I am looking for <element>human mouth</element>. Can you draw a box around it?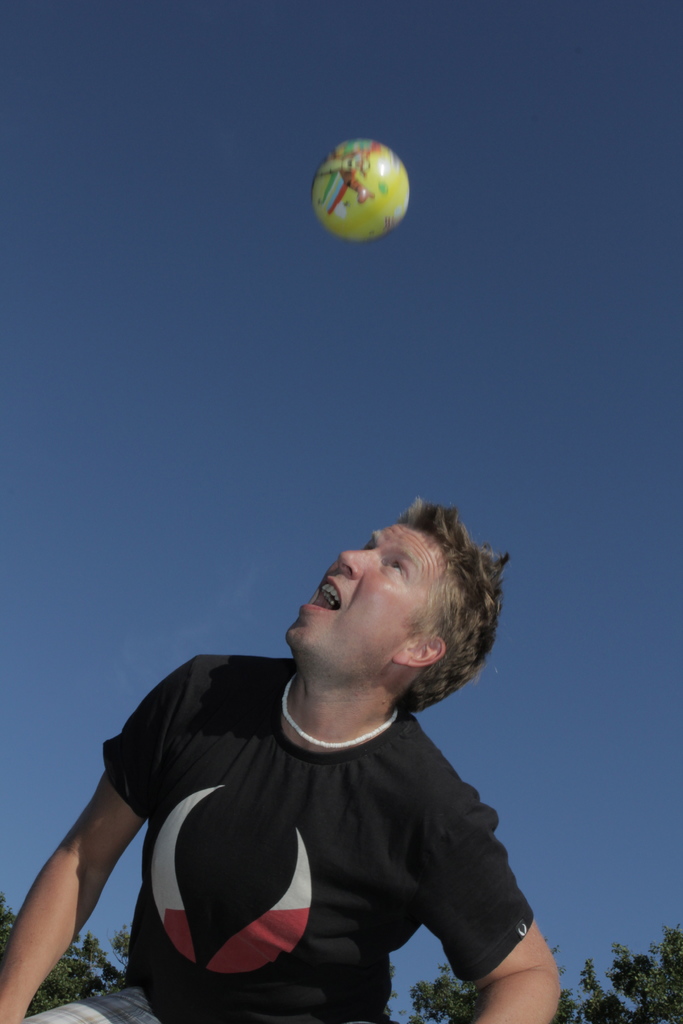
Sure, the bounding box is [x1=302, y1=577, x2=344, y2=610].
